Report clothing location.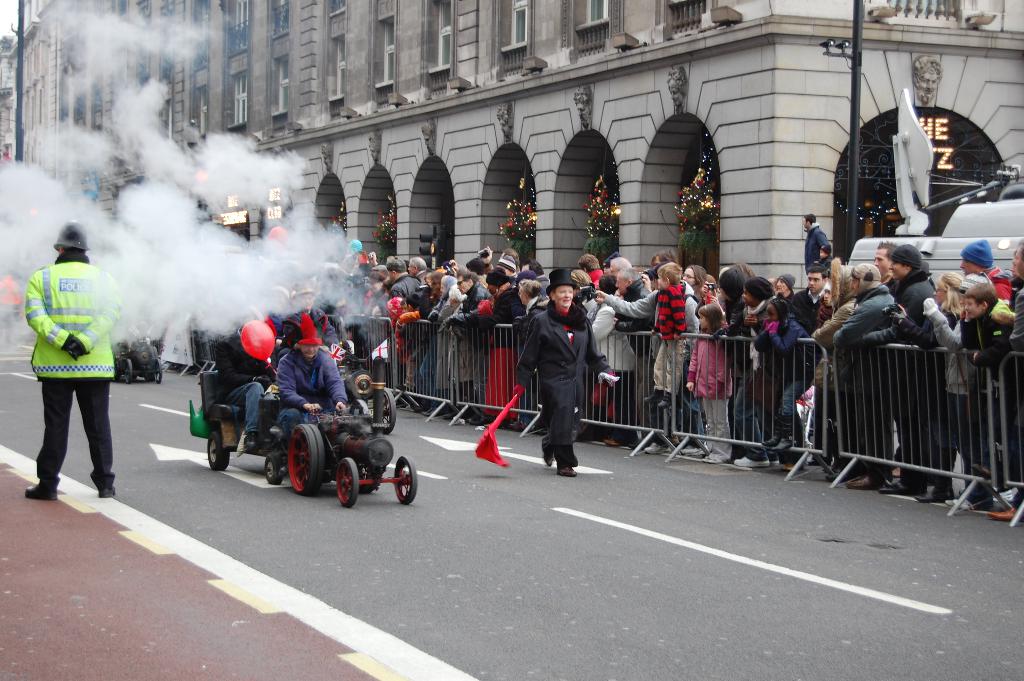
Report: [21,218,121,467].
